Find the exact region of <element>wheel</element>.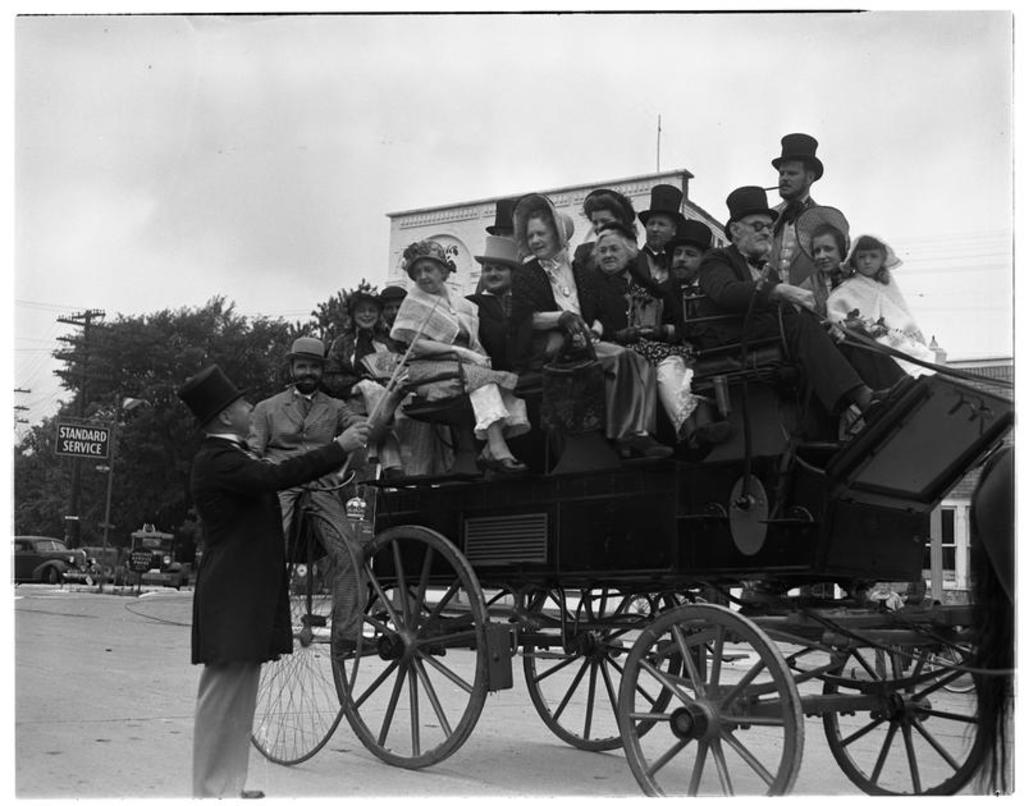
Exact region: <box>932,641,979,693</box>.
